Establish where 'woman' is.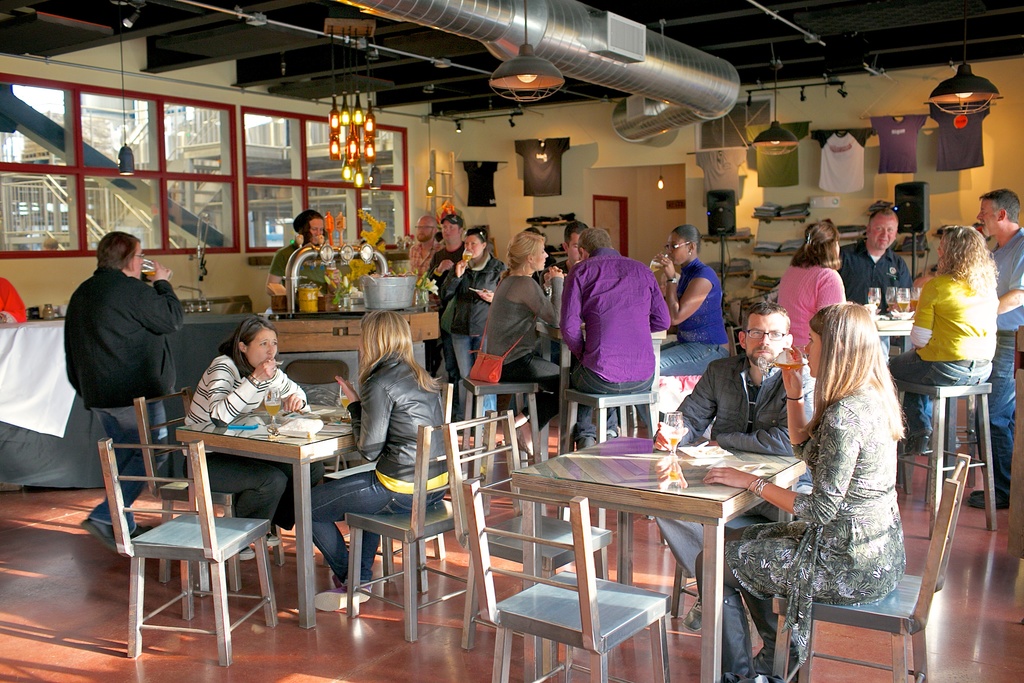
Established at x1=177 y1=314 x2=308 y2=561.
